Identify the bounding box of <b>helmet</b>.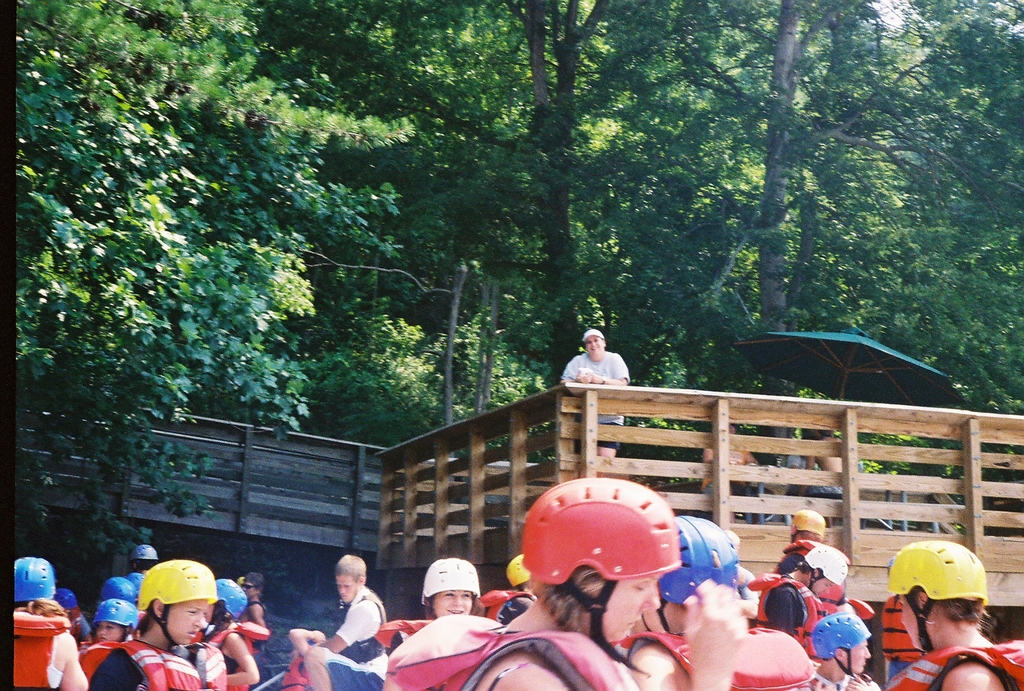
(left=506, top=558, right=531, bottom=588).
